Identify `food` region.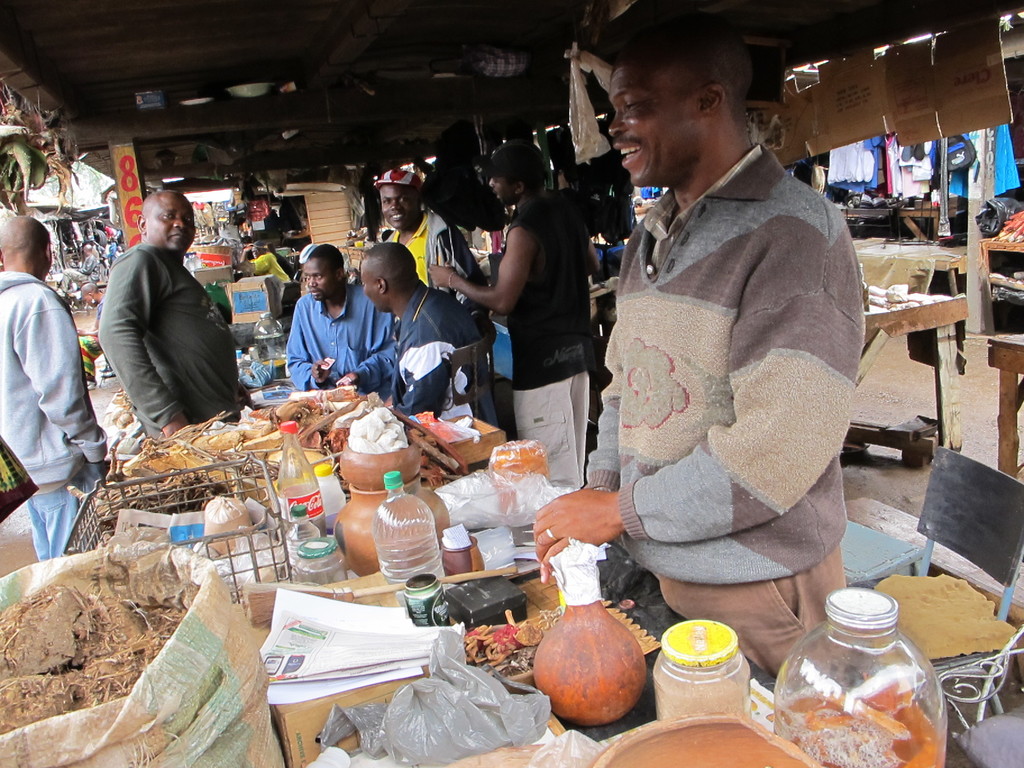
Region: x1=461, y1=601, x2=545, y2=668.
